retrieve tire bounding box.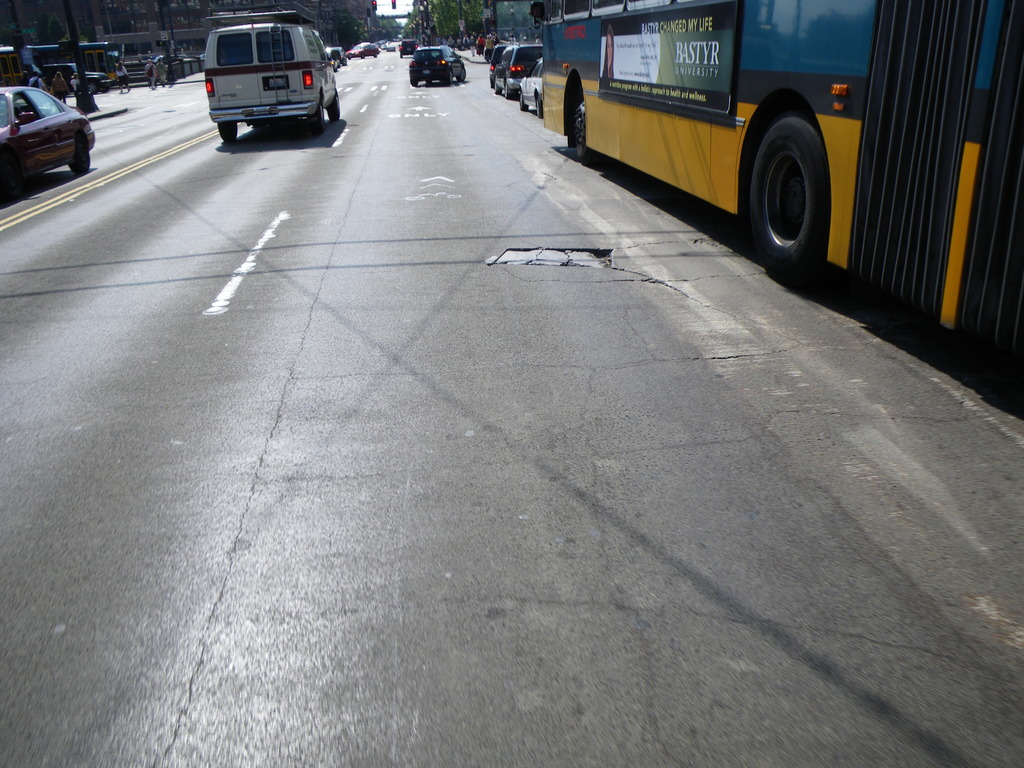
Bounding box: [369,53,380,59].
